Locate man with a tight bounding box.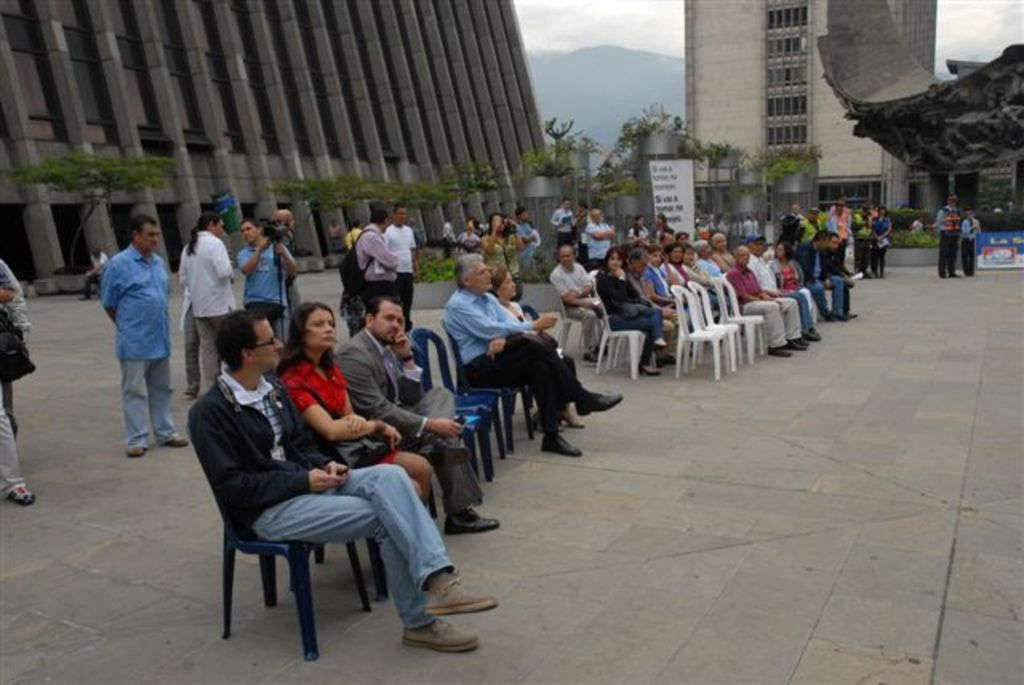
179 213 235 395.
